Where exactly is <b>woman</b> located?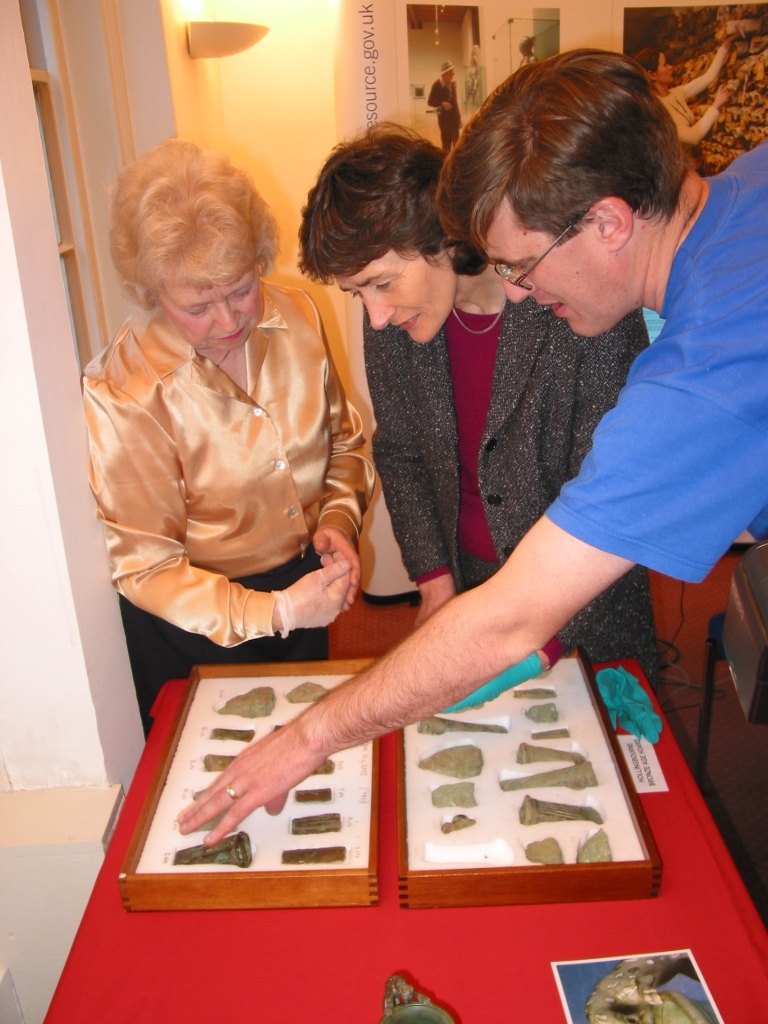
Its bounding box is [x1=635, y1=36, x2=736, y2=174].
